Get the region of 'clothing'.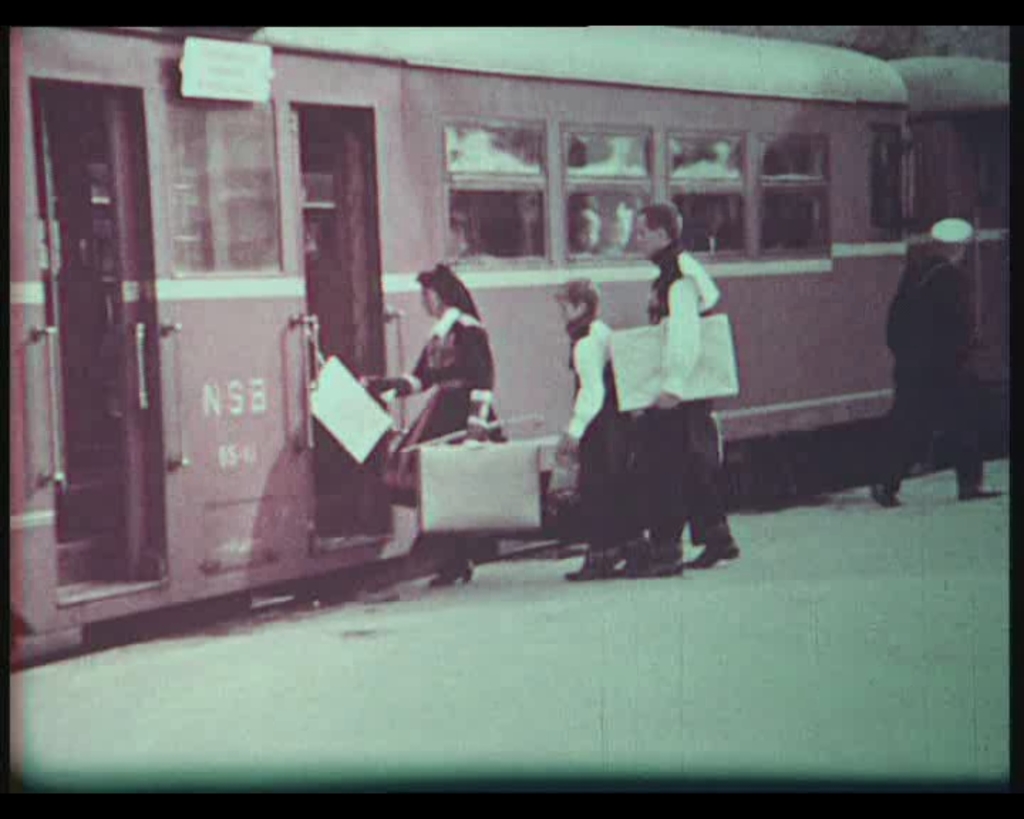
[left=395, top=264, right=501, bottom=577].
